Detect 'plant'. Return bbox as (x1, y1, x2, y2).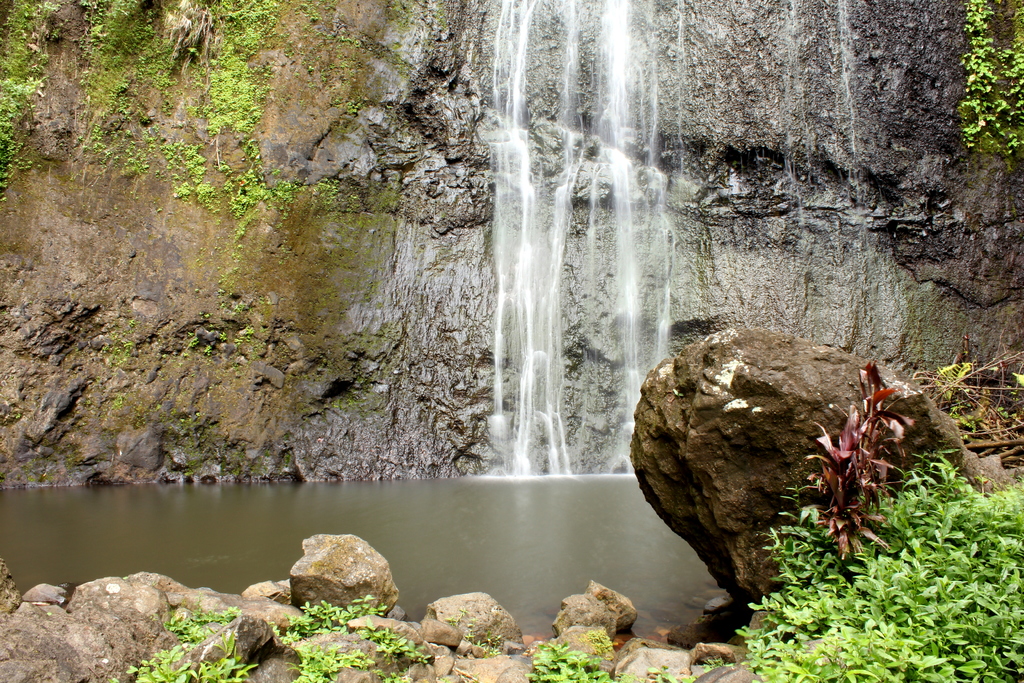
(164, 597, 240, 647).
